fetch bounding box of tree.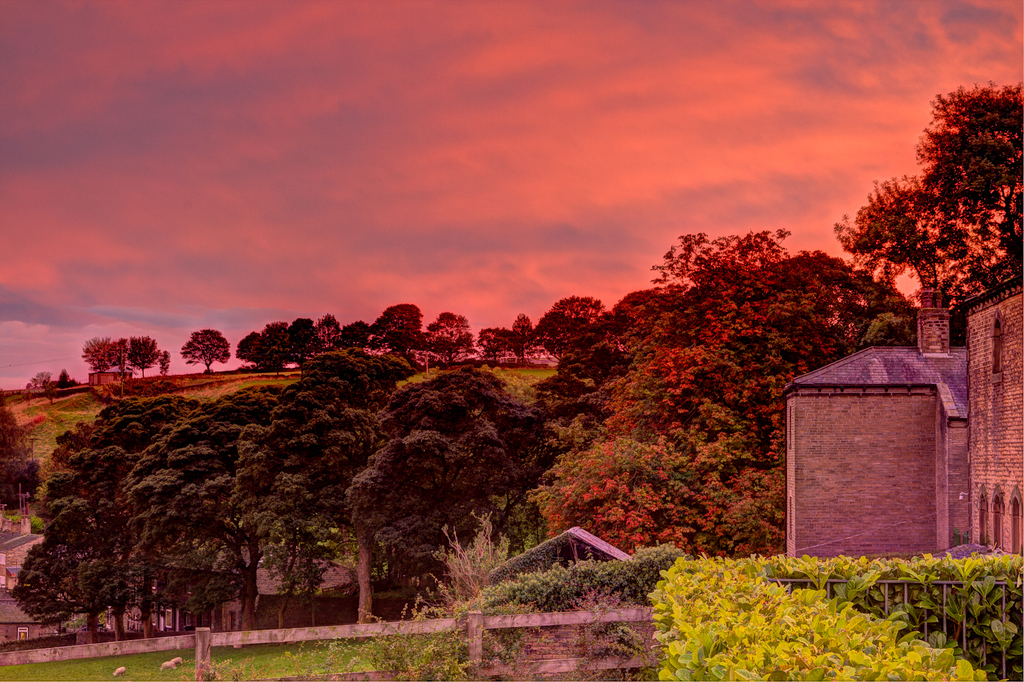
Bbox: {"left": 177, "top": 321, "right": 229, "bottom": 375}.
